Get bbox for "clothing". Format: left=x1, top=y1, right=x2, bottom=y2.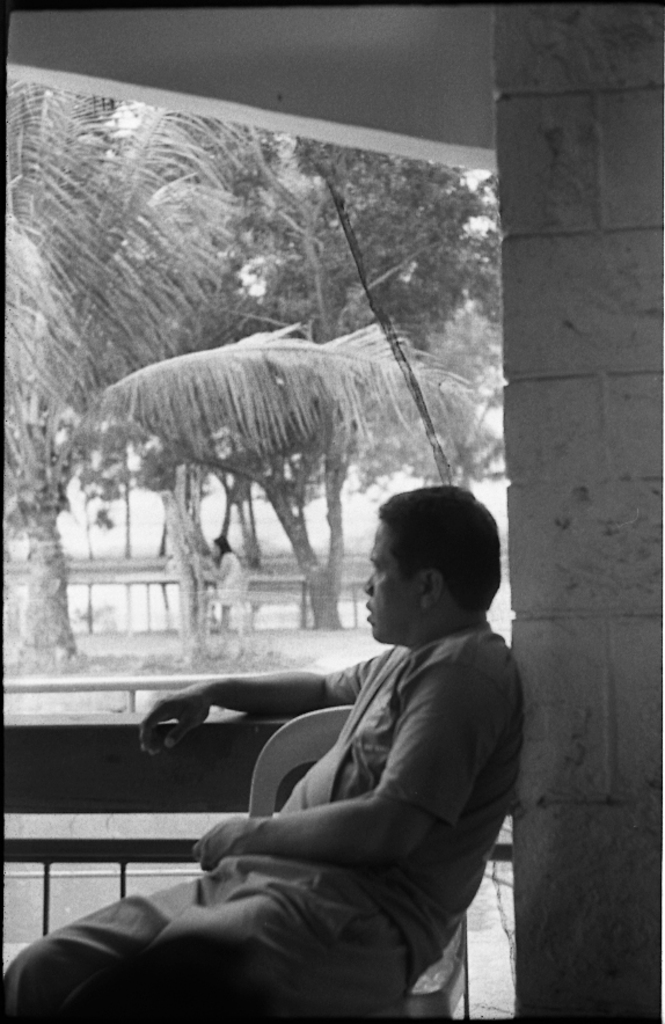
left=214, top=549, right=240, bottom=610.
